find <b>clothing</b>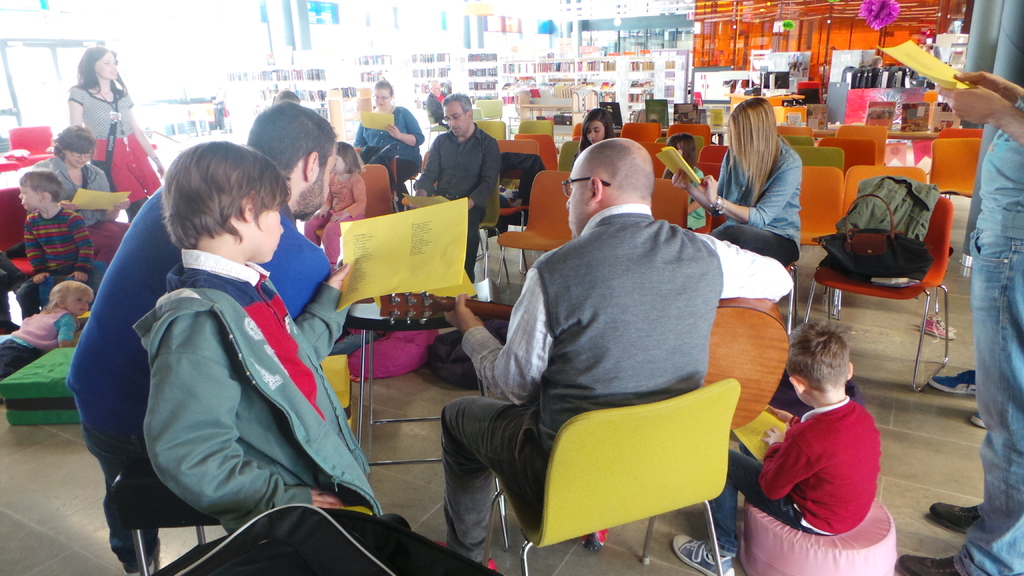
bbox(305, 169, 365, 266)
